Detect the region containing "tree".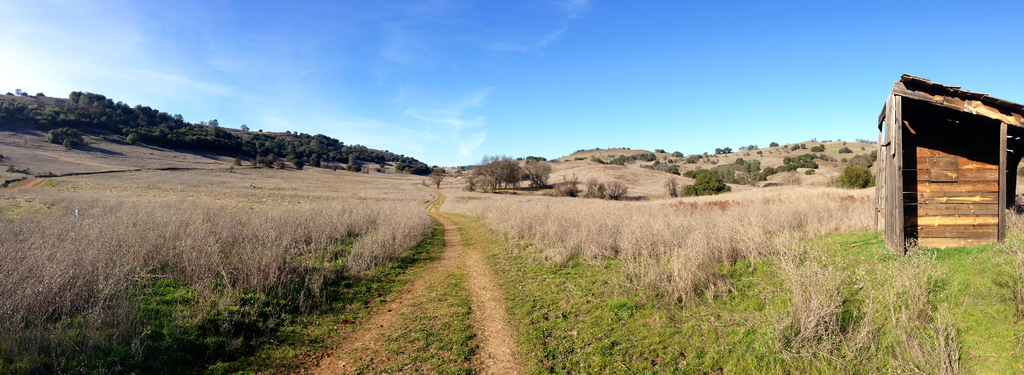
region(822, 150, 893, 186).
